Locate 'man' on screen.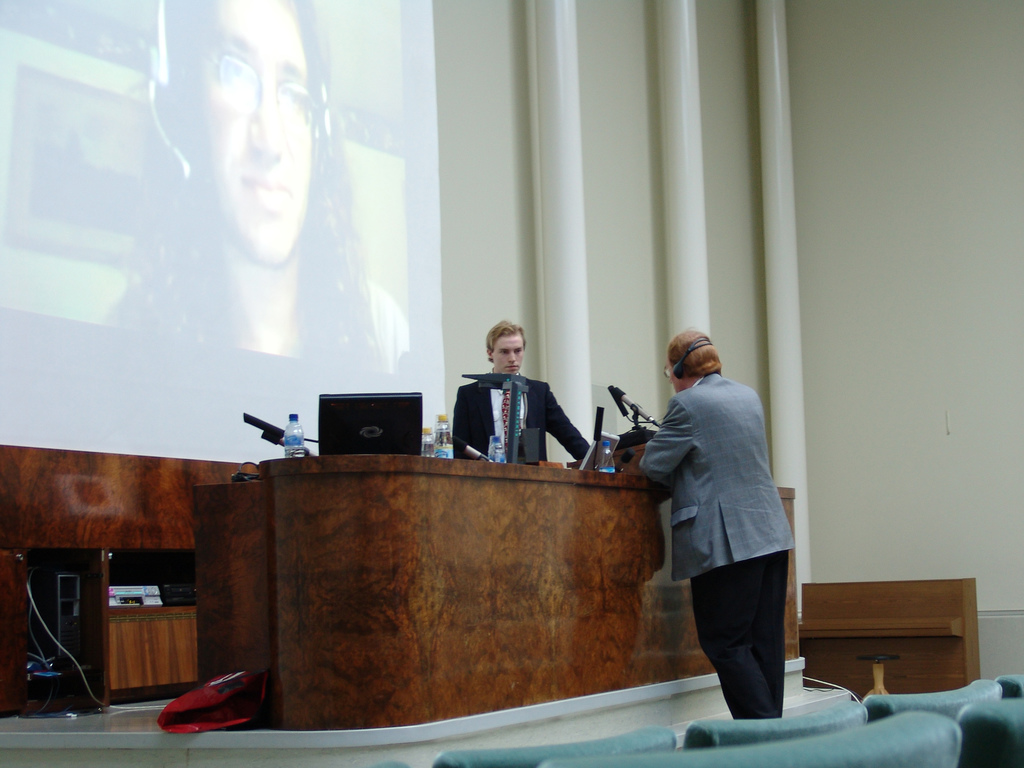
On screen at bbox=[620, 330, 795, 724].
